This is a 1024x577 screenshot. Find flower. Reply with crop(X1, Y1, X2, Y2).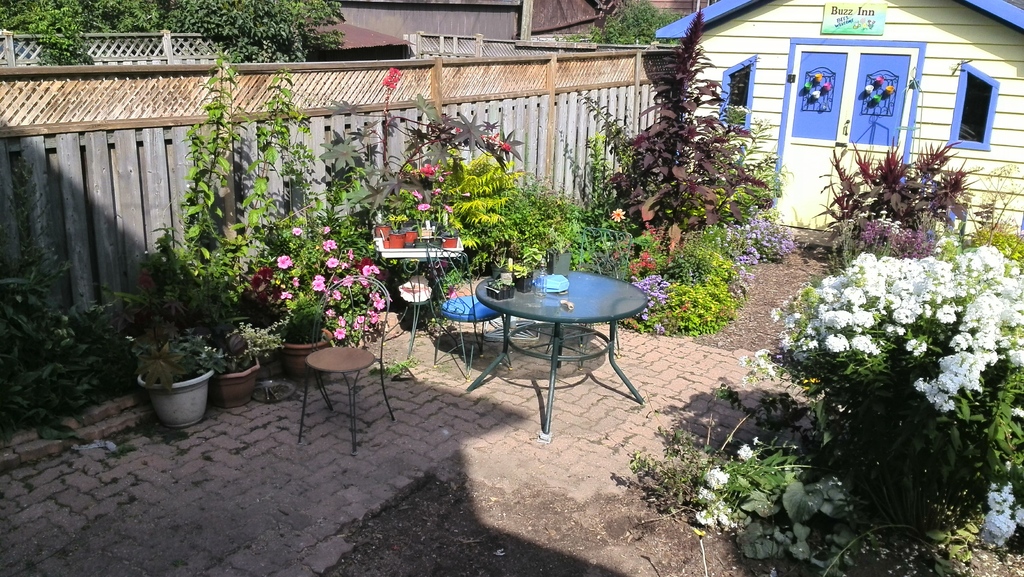
crop(419, 164, 442, 179).
